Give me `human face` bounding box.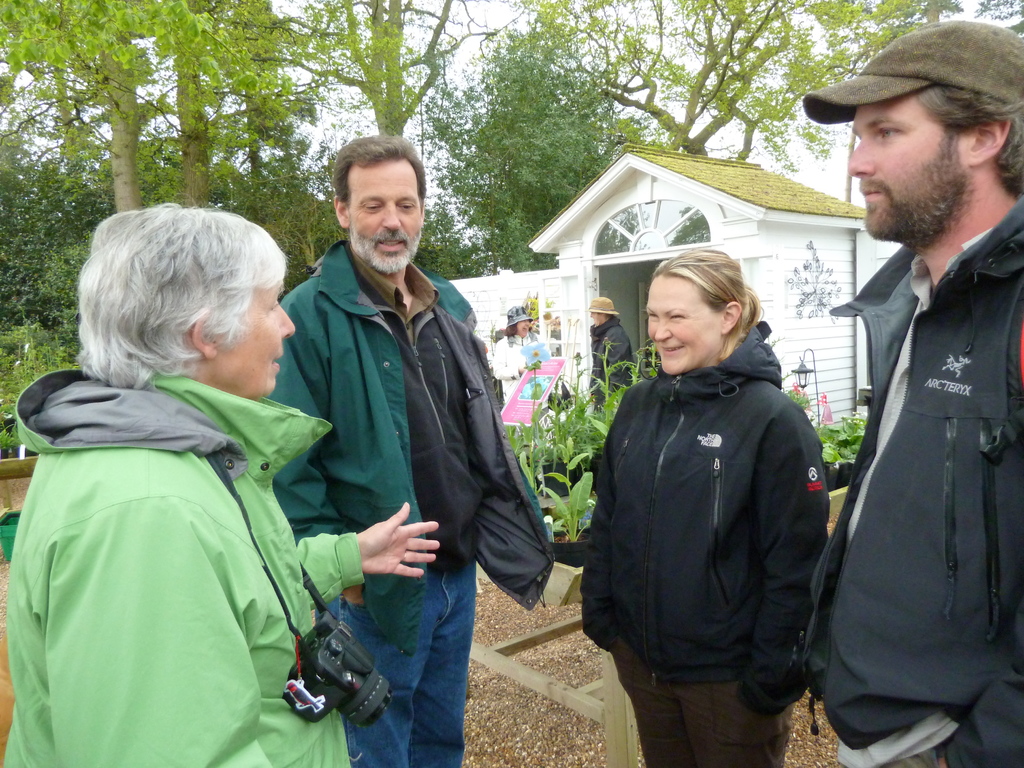
(353, 163, 419, 268).
